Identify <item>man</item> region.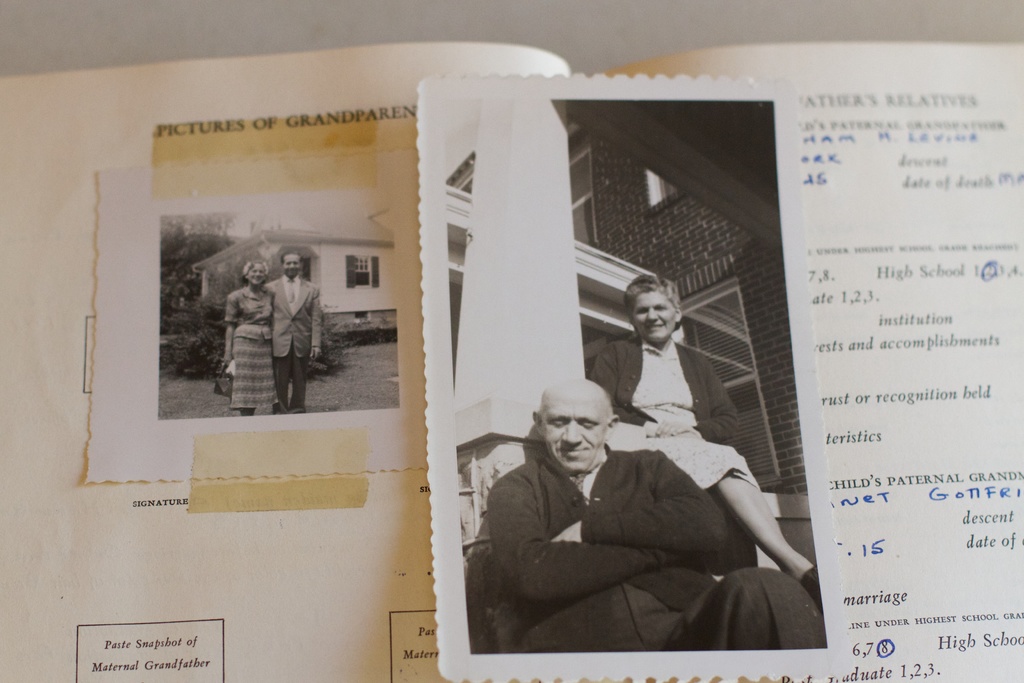
Region: bbox=(261, 252, 327, 418).
